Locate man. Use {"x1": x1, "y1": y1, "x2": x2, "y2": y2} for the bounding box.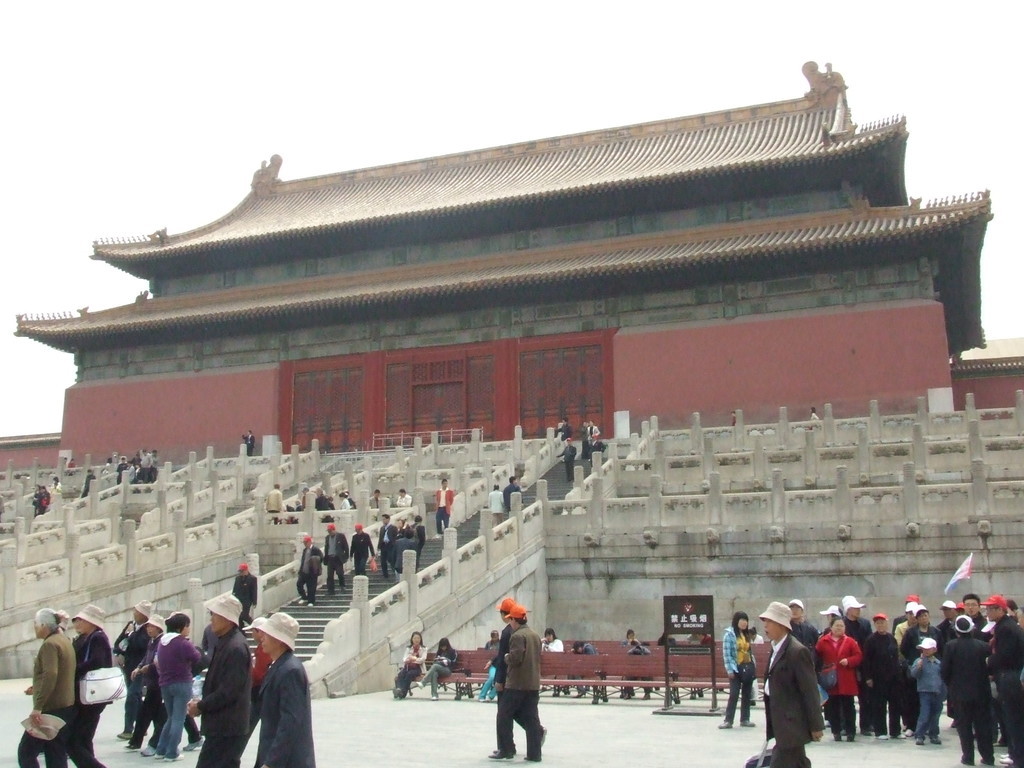
{"x1": 303, "y1": 484, "x2": 314, "y2": 511}.
